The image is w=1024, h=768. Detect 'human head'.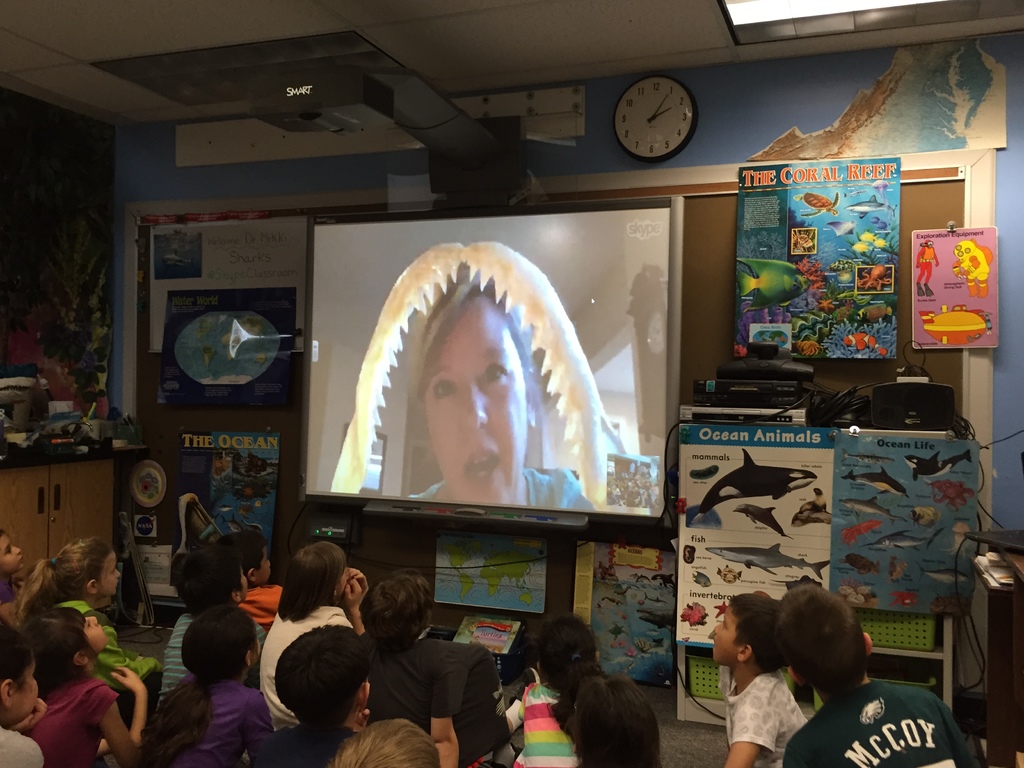
Detection: 0:524:24:570.
